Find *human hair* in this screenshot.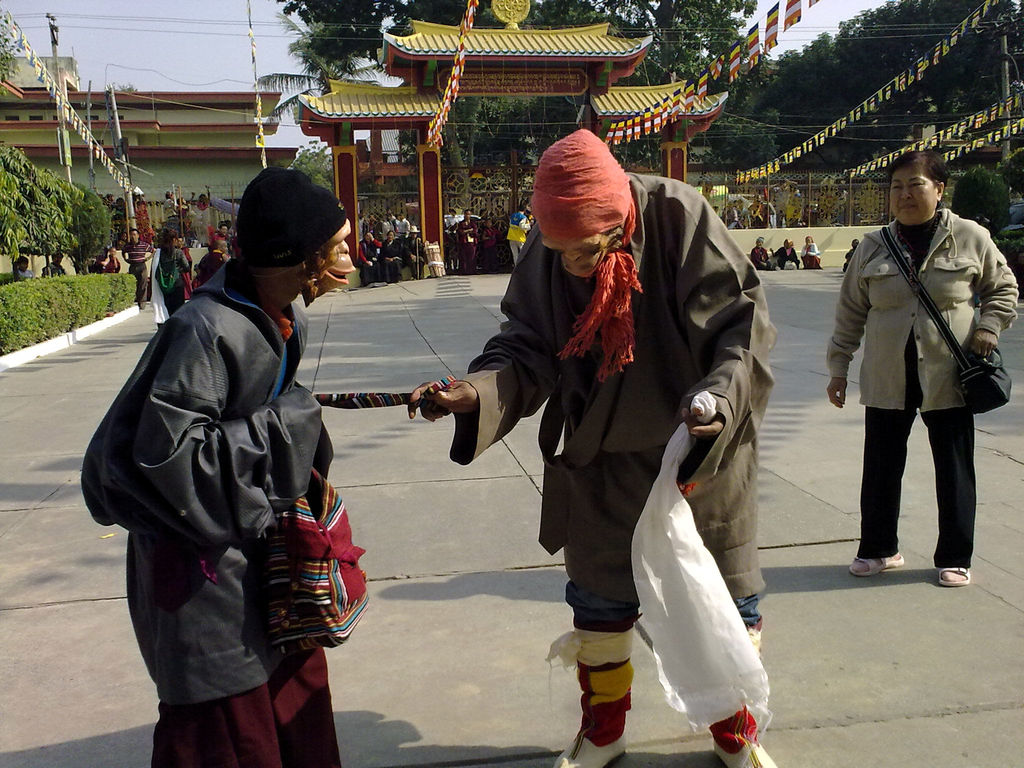
The bounding box for *human hair* is 732 201 739 204.
